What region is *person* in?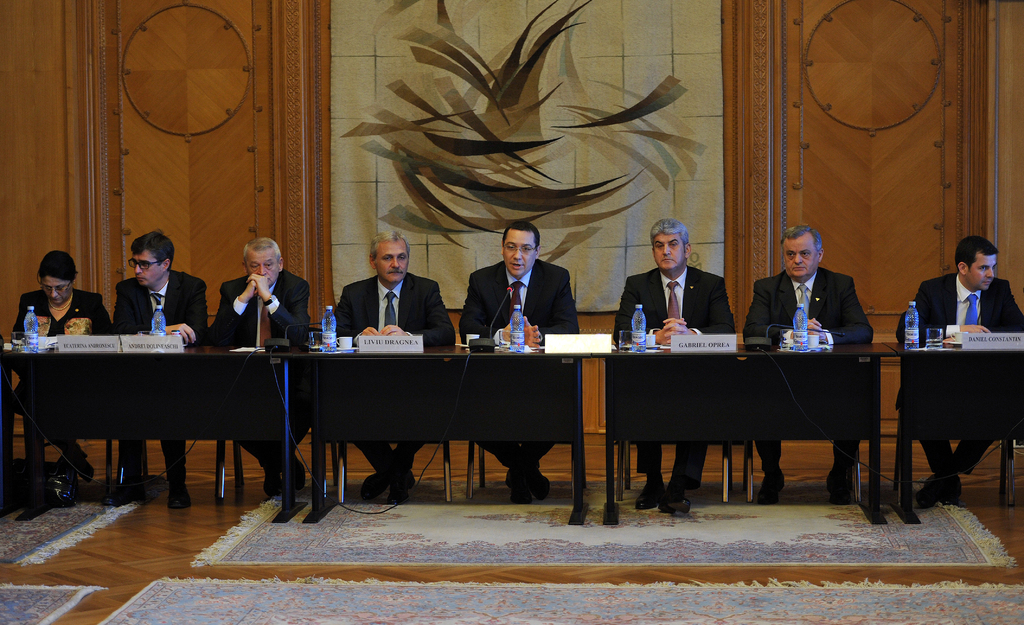
[744,221,874,499].
